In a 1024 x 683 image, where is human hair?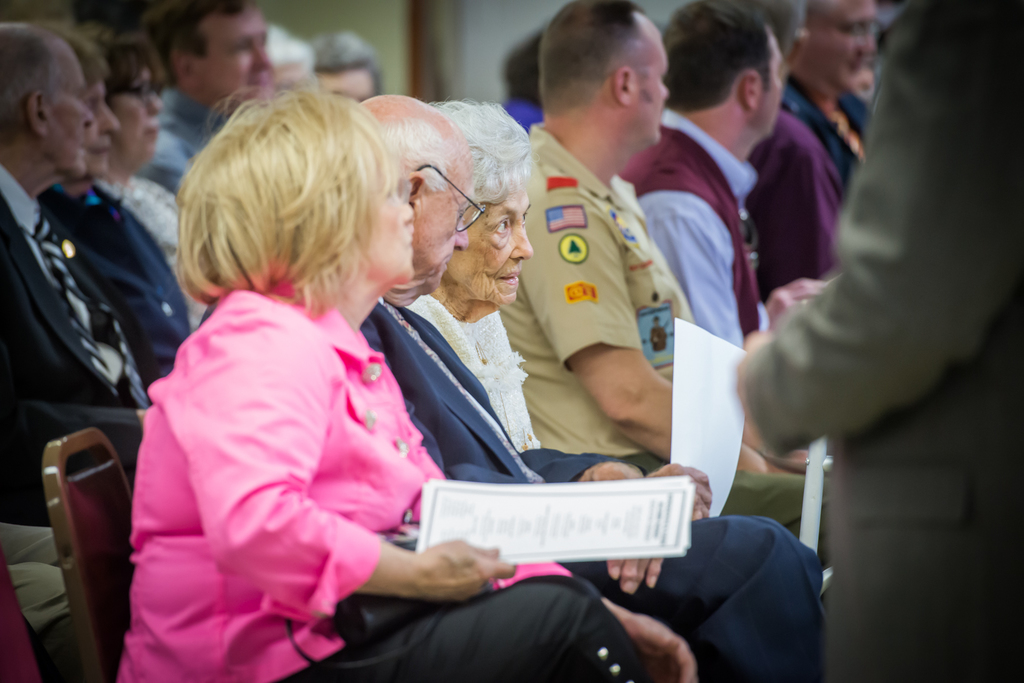
bbox=[168, 83, 404, 333].
